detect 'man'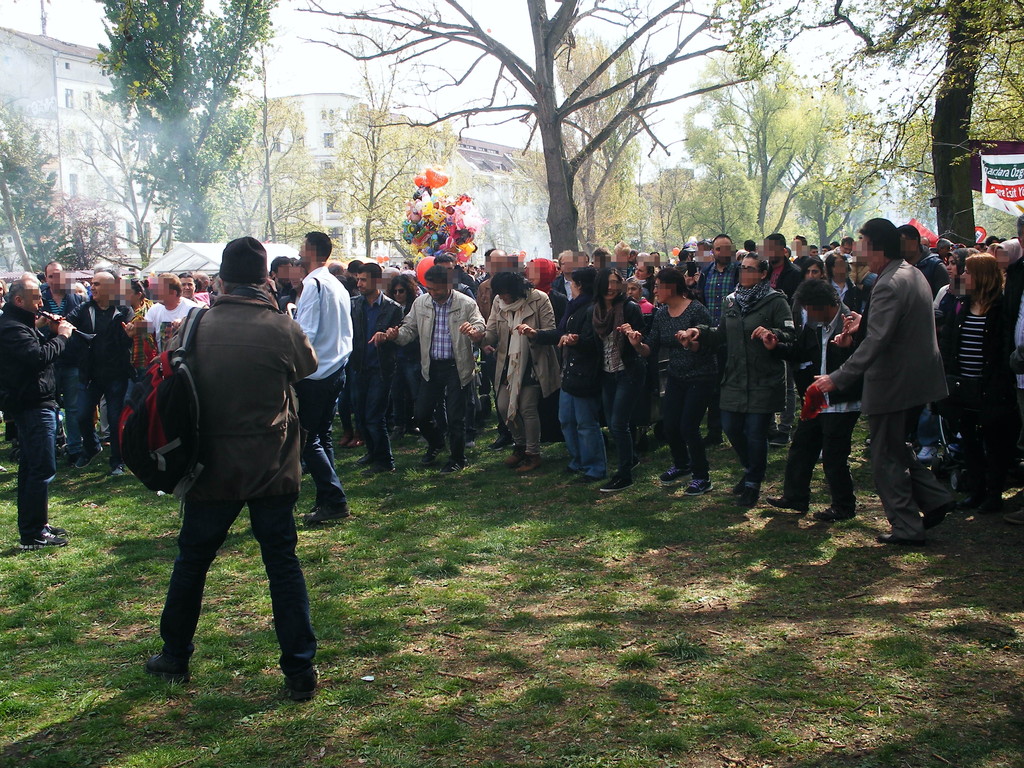
(left=0, top=269, right=79, bottom=549)
